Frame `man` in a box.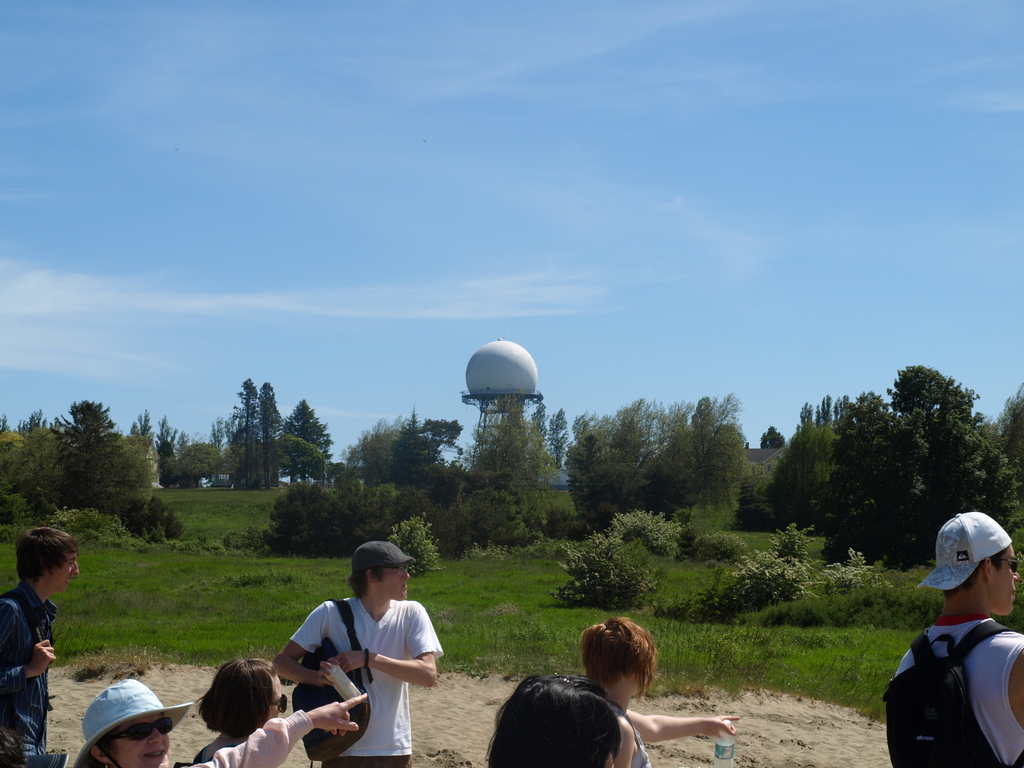
(left=884, top=508, right=1023, bottom=767).
